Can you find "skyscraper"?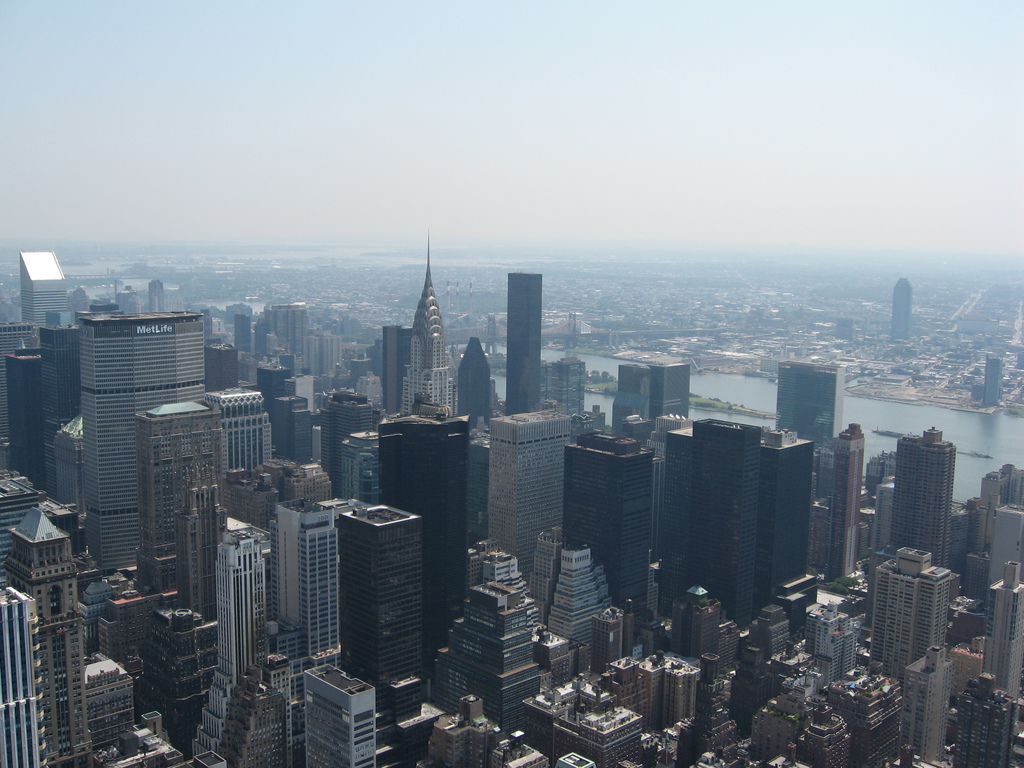
Yes, bounding box: Rect(982, 465, 1023, 550).
